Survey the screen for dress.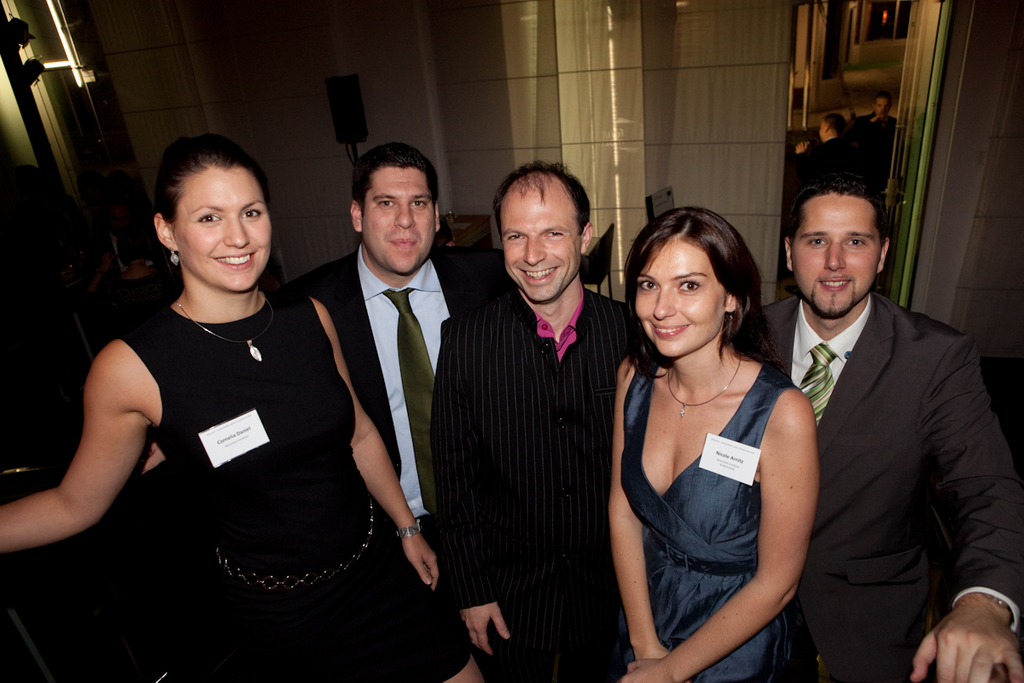
Survey found: 624/361/800/682.
